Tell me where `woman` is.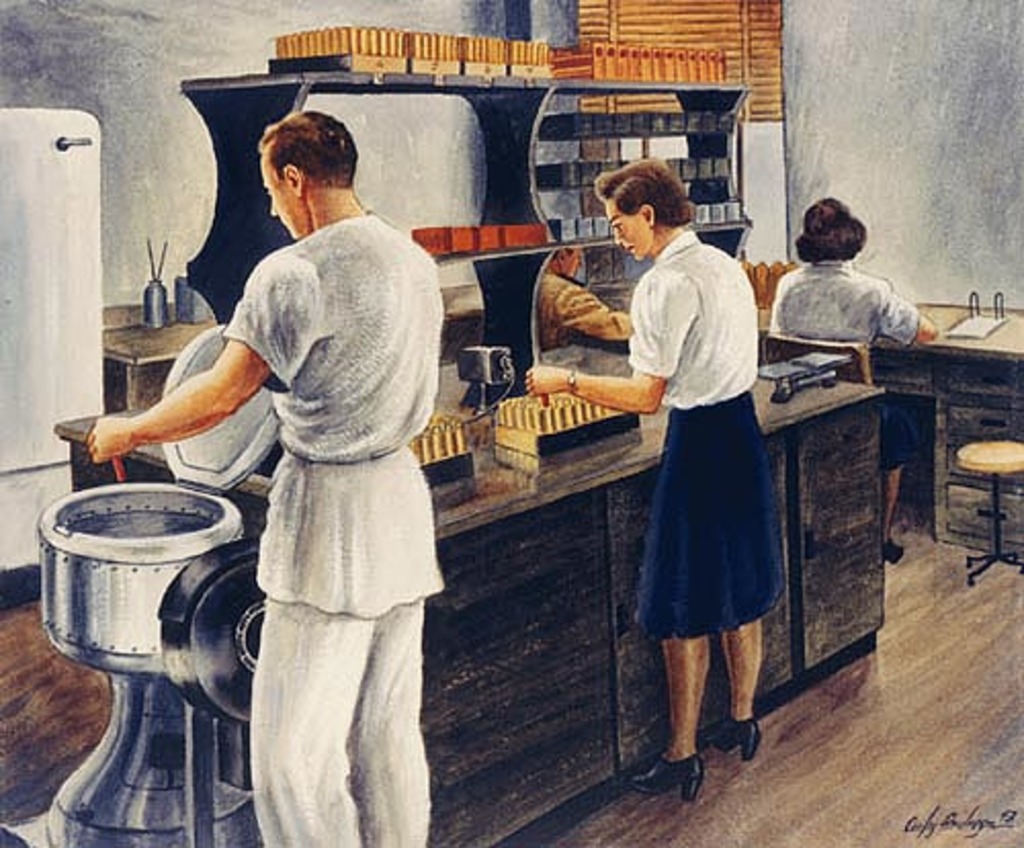
`woman` is at [left=764, top=190, right=952, bottom=567].
